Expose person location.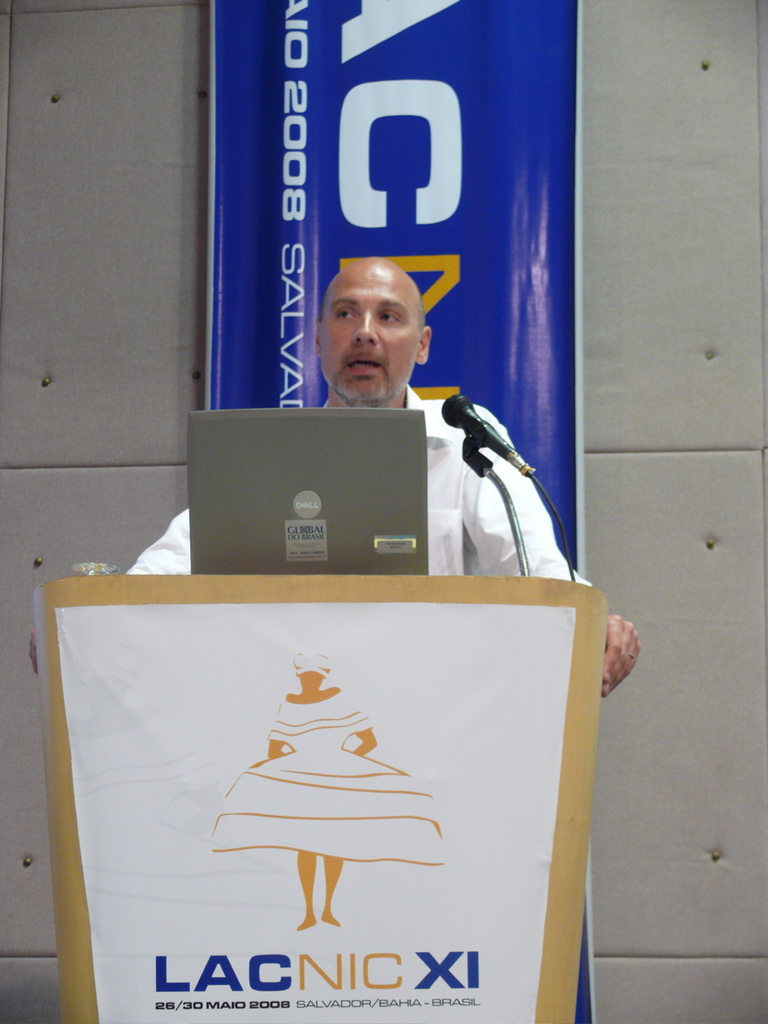
Exposed at [123,256,647,707].
